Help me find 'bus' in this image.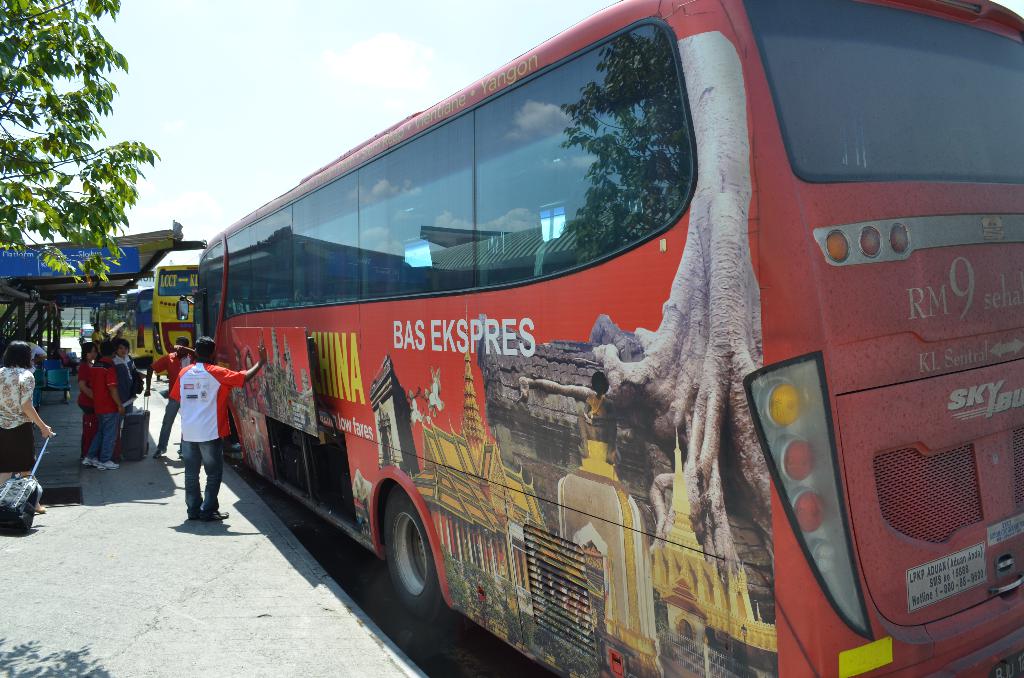
Found it: crop(175, 0, 1023, 677).
